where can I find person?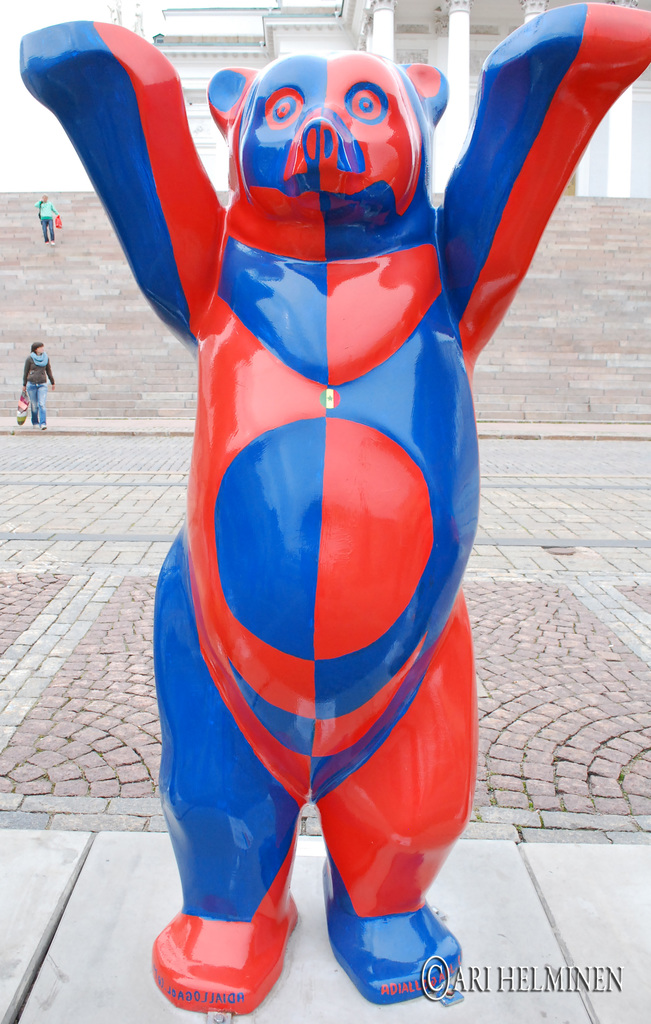
You can find it at (11, 326, 64, 416).
